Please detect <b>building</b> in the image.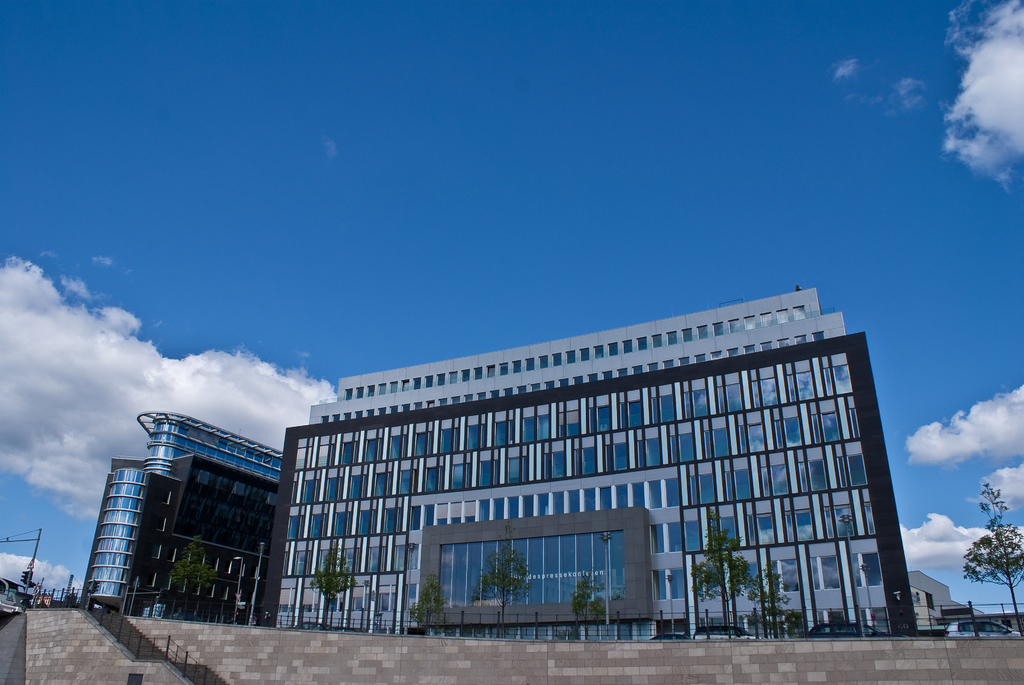
Rect(81, 284, 920, 633).
